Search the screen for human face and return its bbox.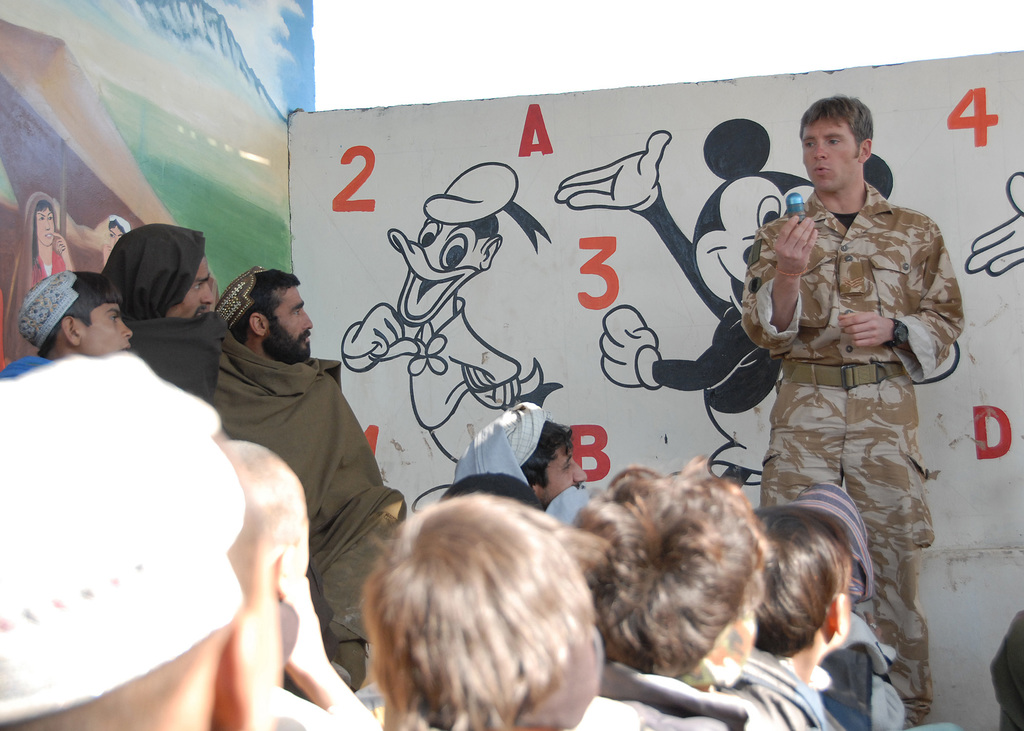
Found: <region>271, 280, 312, 355</region>.
